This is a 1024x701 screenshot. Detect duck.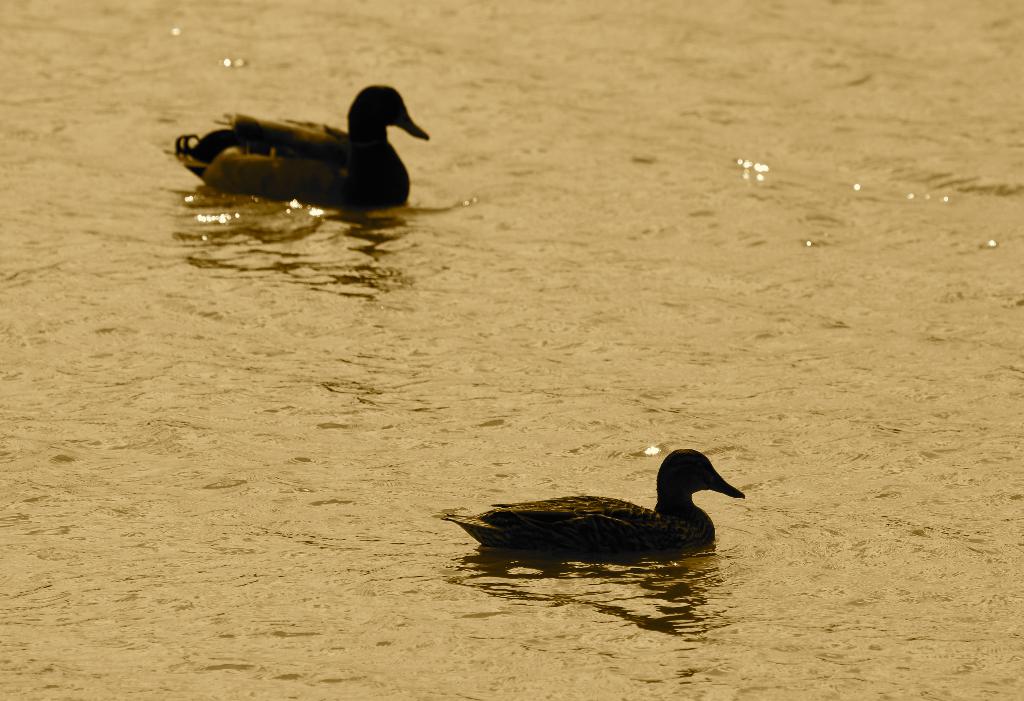
crop(168, 82, 436, 214).
